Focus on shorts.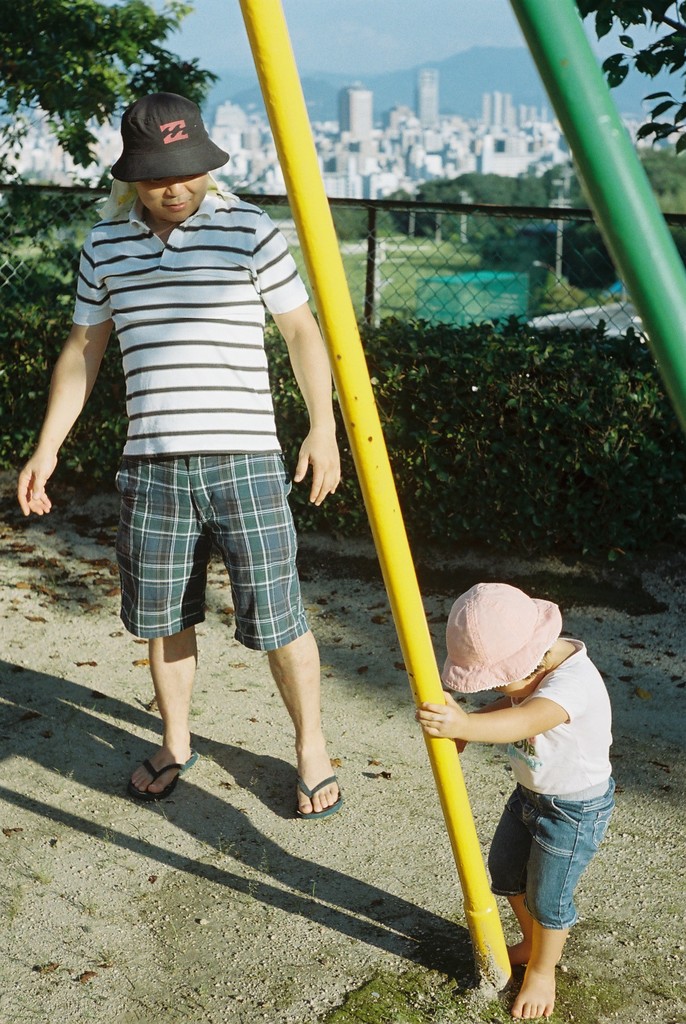
Focused at [x1=486, y1=779, x2=610, y2=926].
